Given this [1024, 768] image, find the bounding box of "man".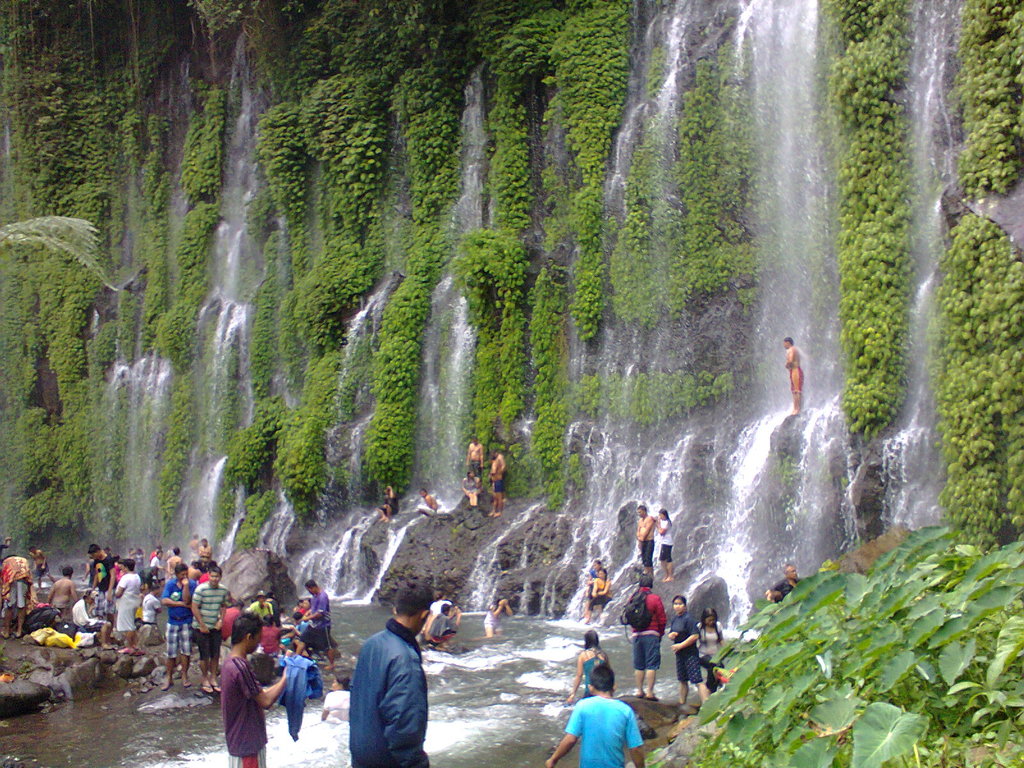
620,575,668,703.
